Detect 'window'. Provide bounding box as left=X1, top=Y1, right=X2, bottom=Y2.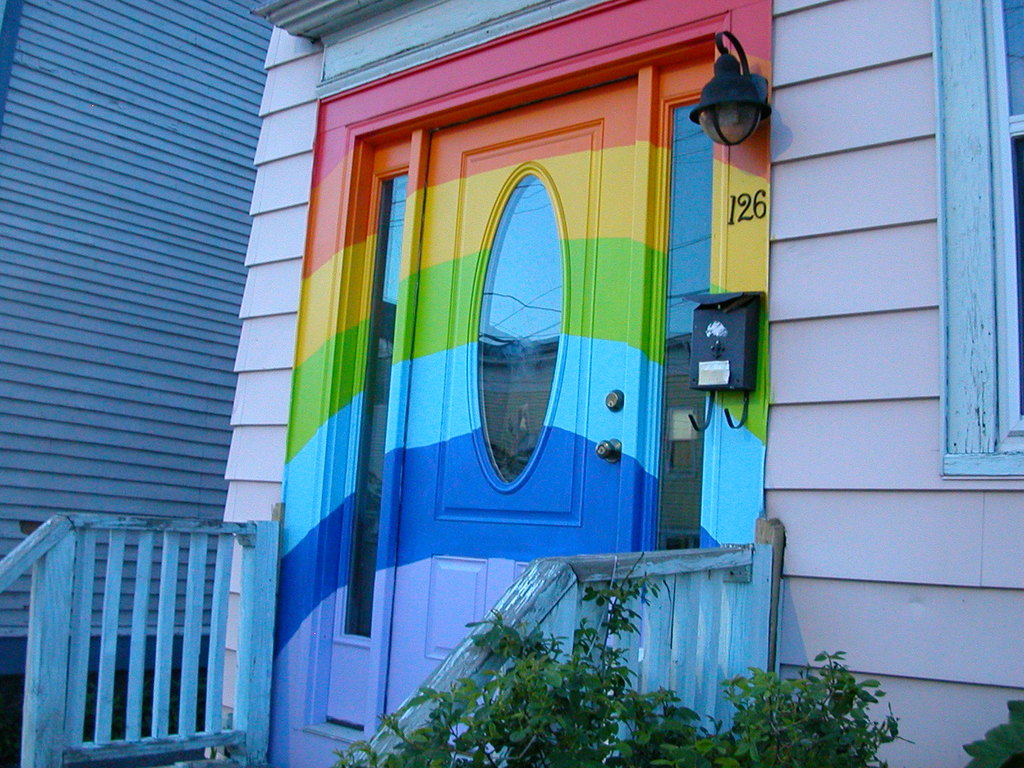
left=930, top=0, right=1023, bottom=468.
